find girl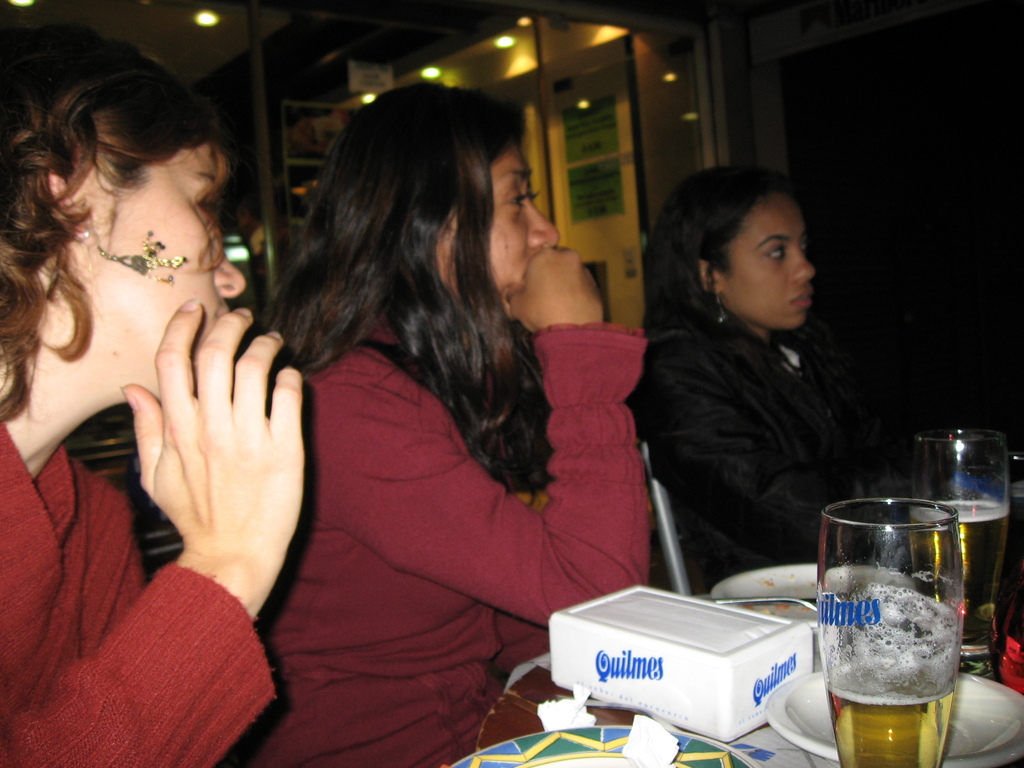
crop(619, 165, 827, 566)
